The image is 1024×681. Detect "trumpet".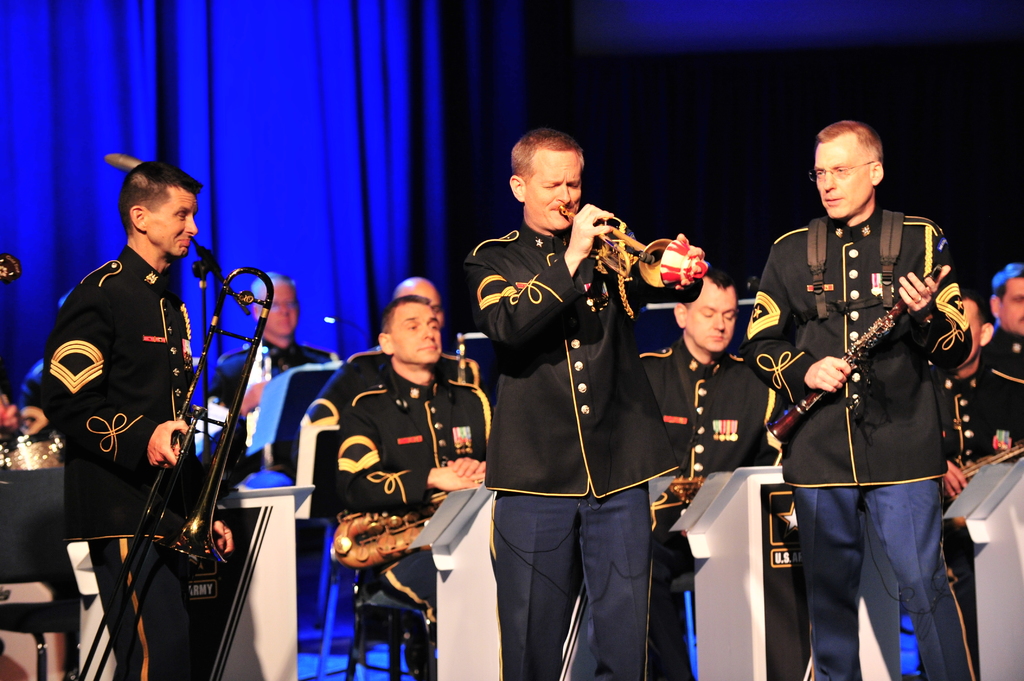
Detection: (570,210,733,300).
